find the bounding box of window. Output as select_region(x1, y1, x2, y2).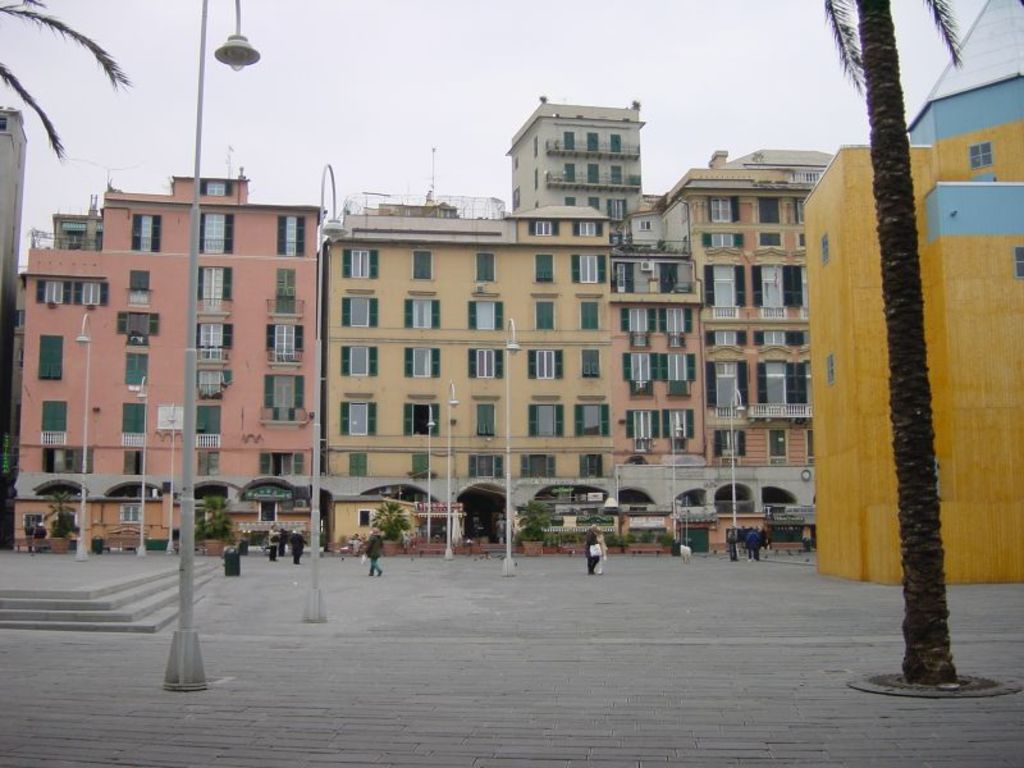
select_region(820, 233, 832, 268).
